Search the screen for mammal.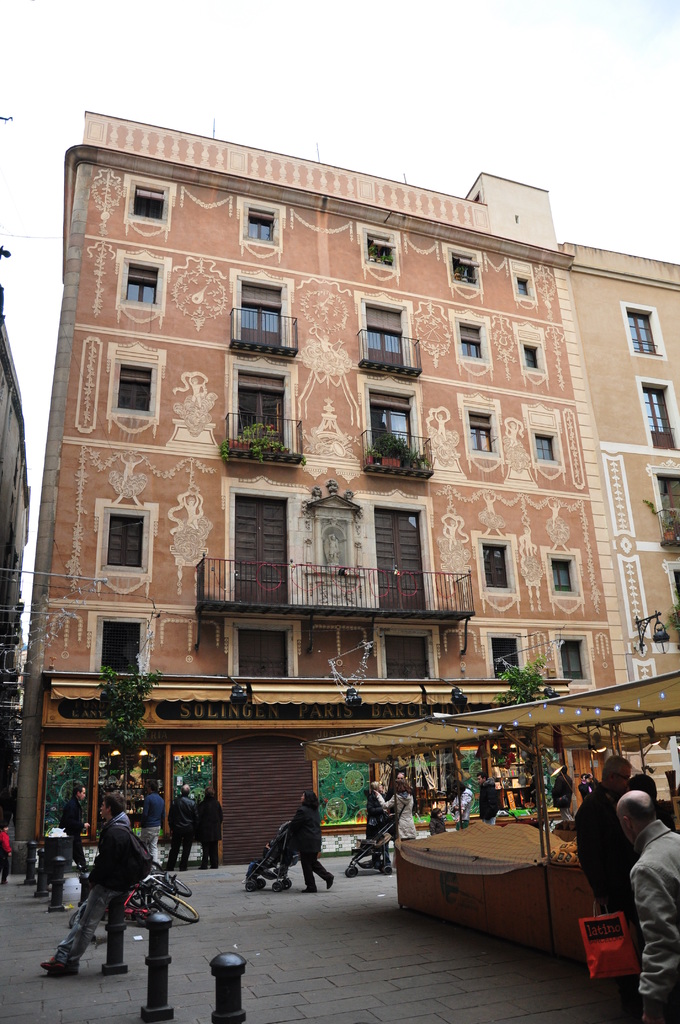
Found at x1=137 y1=781 x2=166 y2=858.
